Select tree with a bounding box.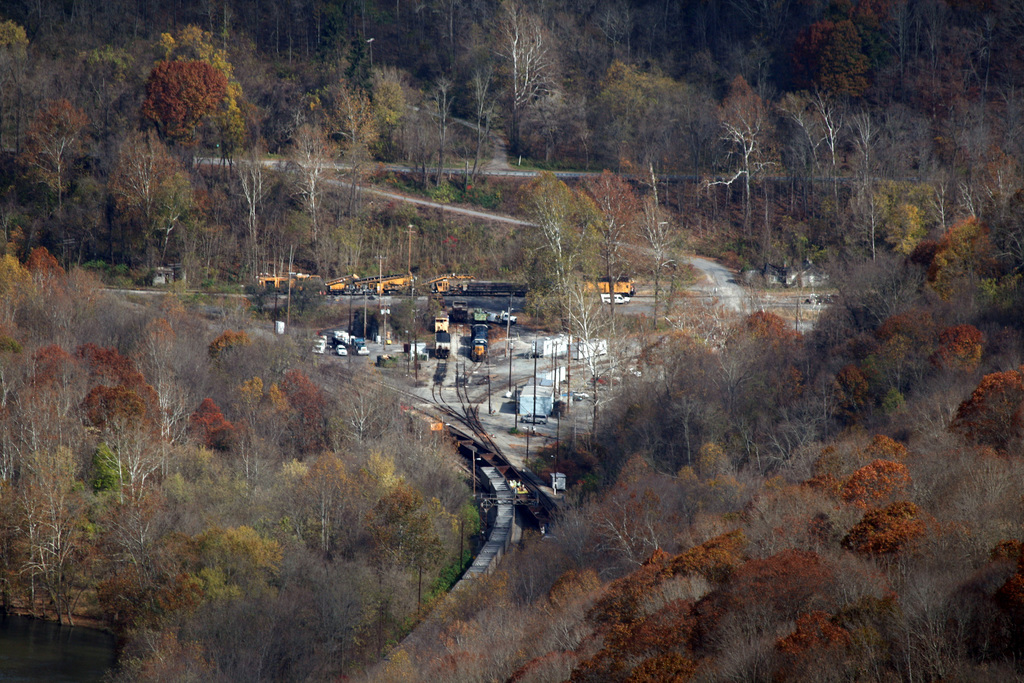
pyautogui.locateOnScreen(24, 247, 68, 300).
